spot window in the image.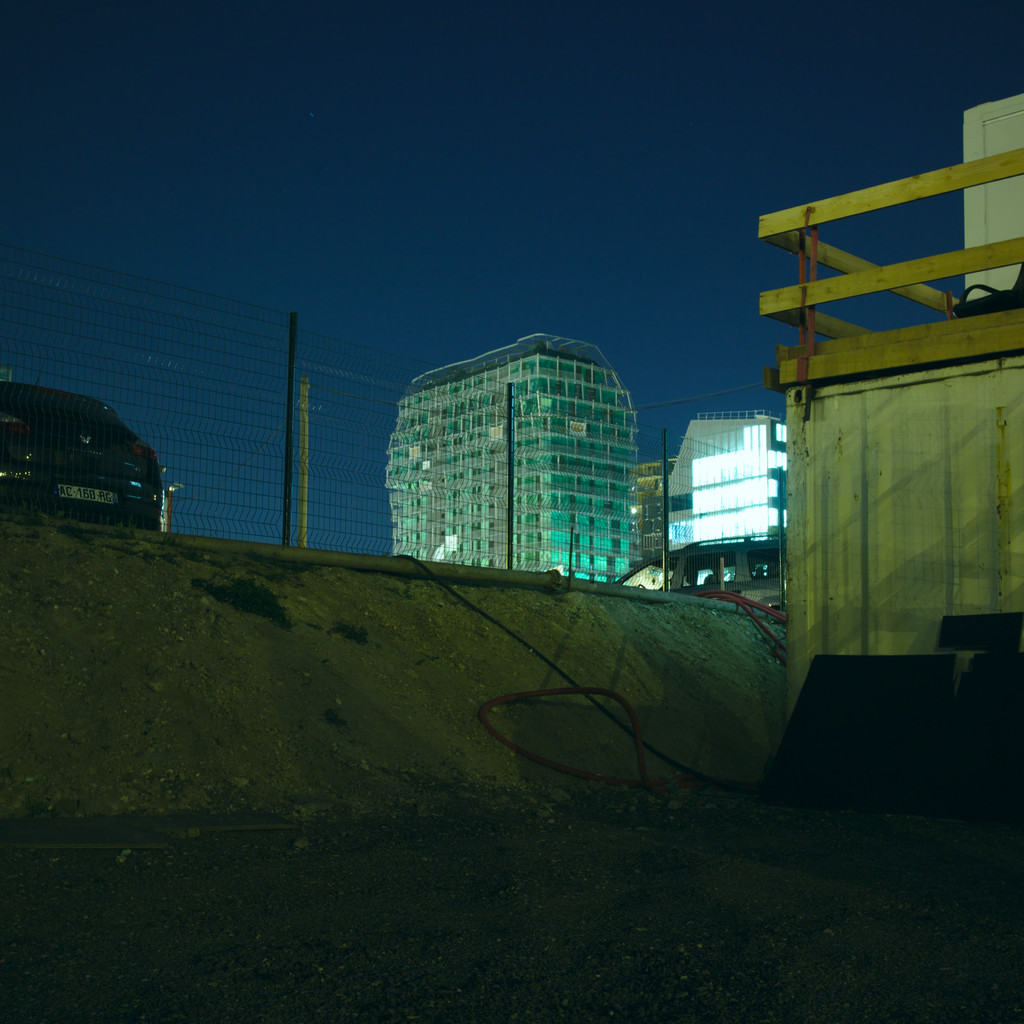
window found at 546 453 570 476.
